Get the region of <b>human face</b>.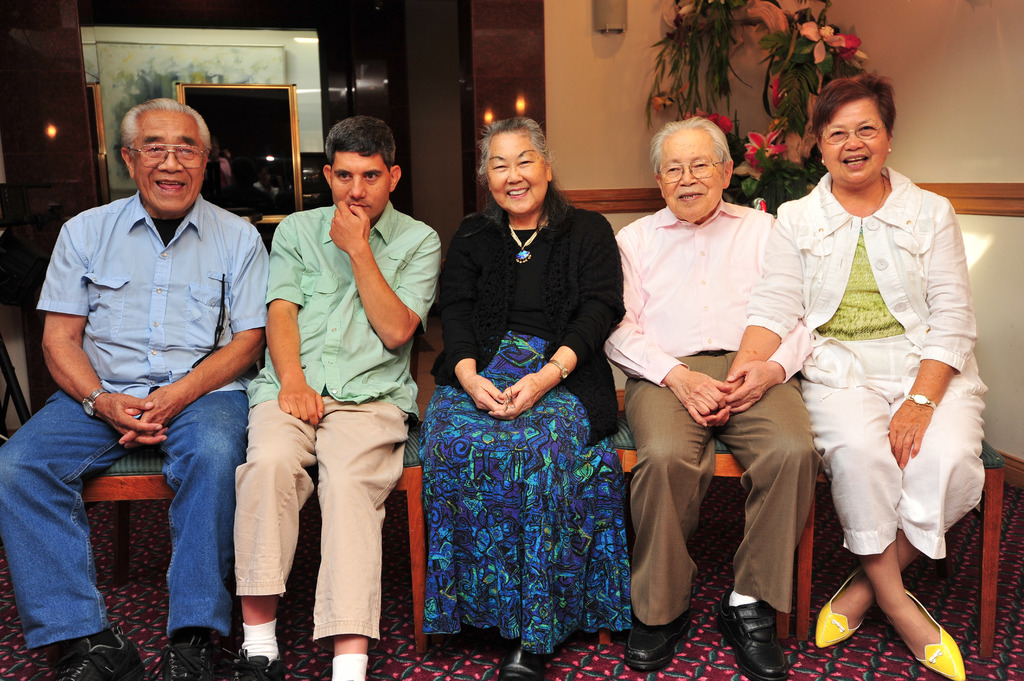
l=828, t=106, r=892, b=191.
